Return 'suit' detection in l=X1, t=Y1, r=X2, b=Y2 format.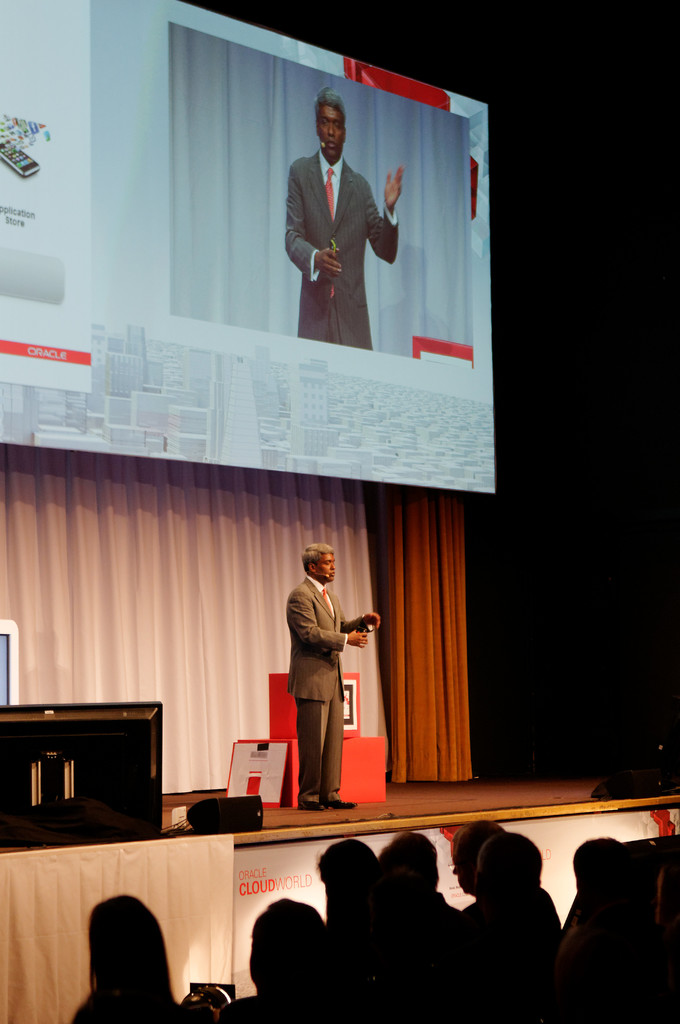
l=279, t=113, r=399, b=351.
